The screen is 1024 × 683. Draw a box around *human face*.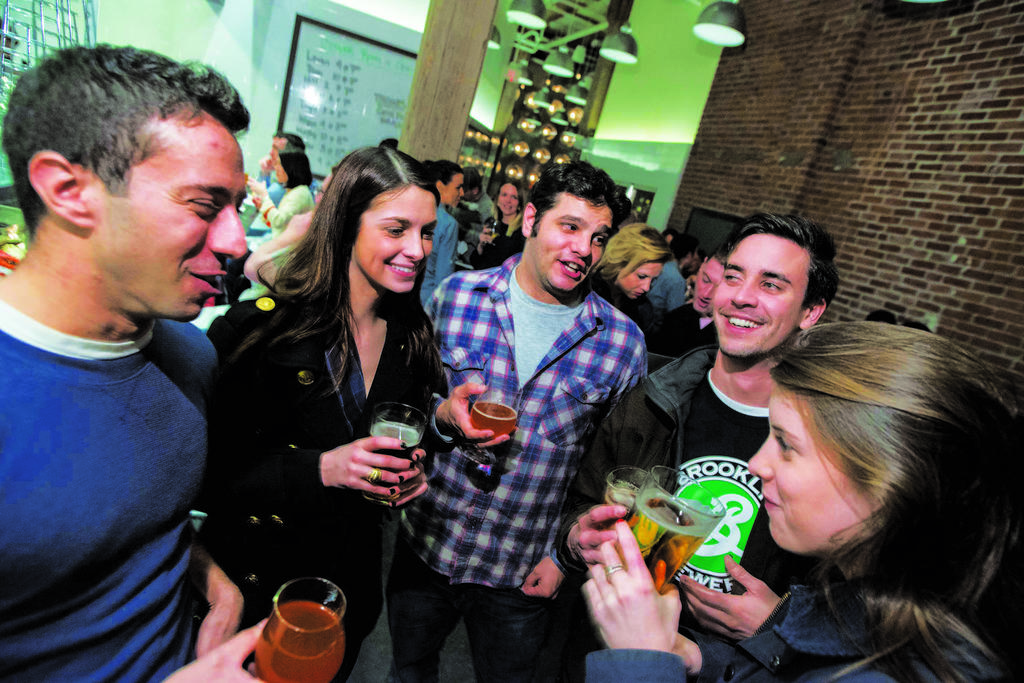
crop(696, 260, 727, 312).
